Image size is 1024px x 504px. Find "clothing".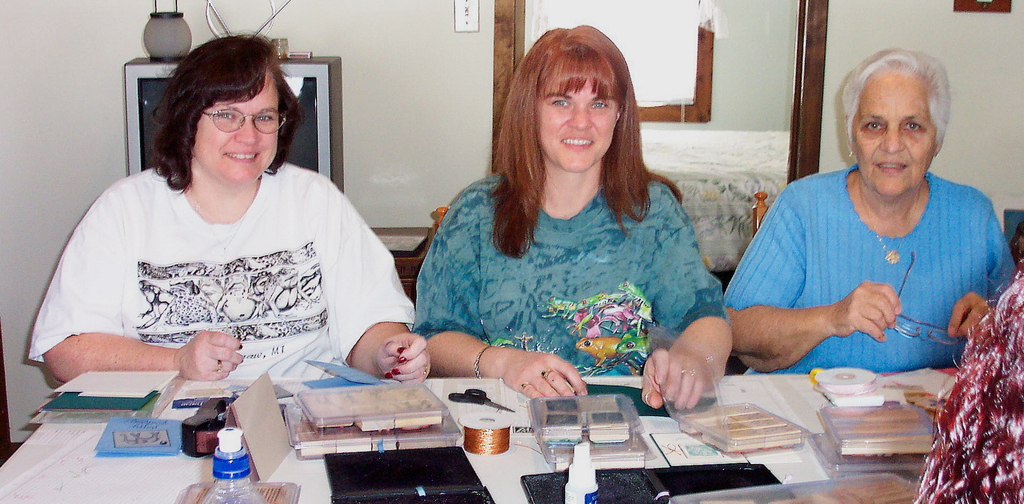
(left=730, top=168, right=1017, bottom=373).
